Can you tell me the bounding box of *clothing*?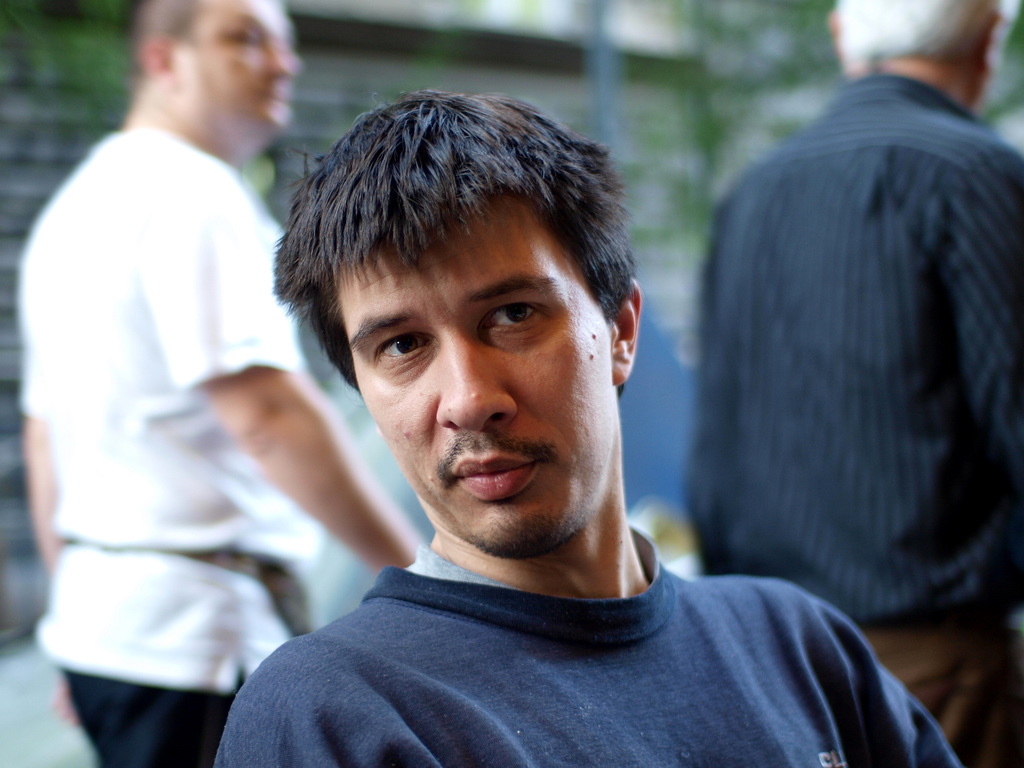
687 77 1023 618.
